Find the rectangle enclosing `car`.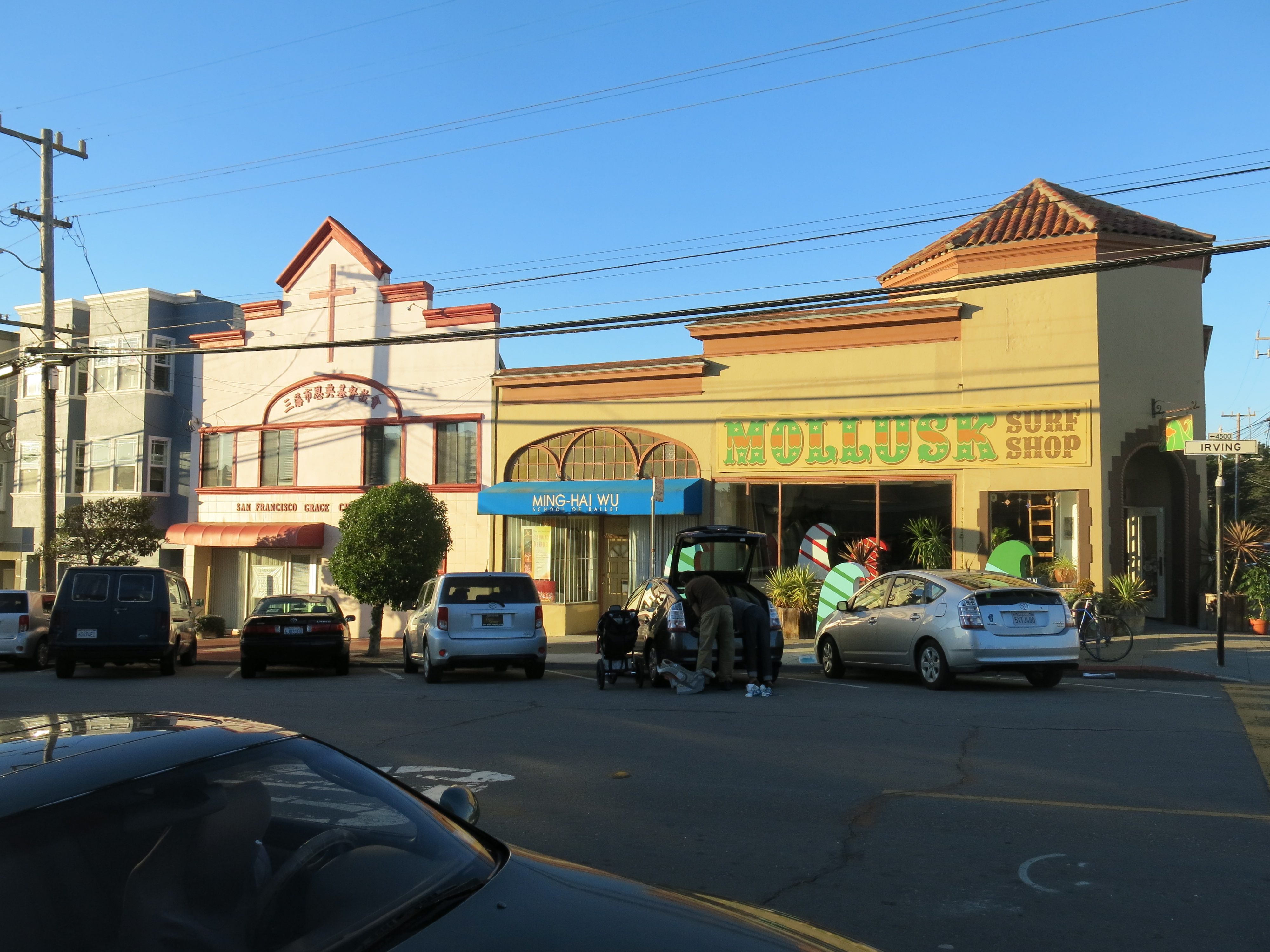
left=0, top=223, right=278, bottom=302.
